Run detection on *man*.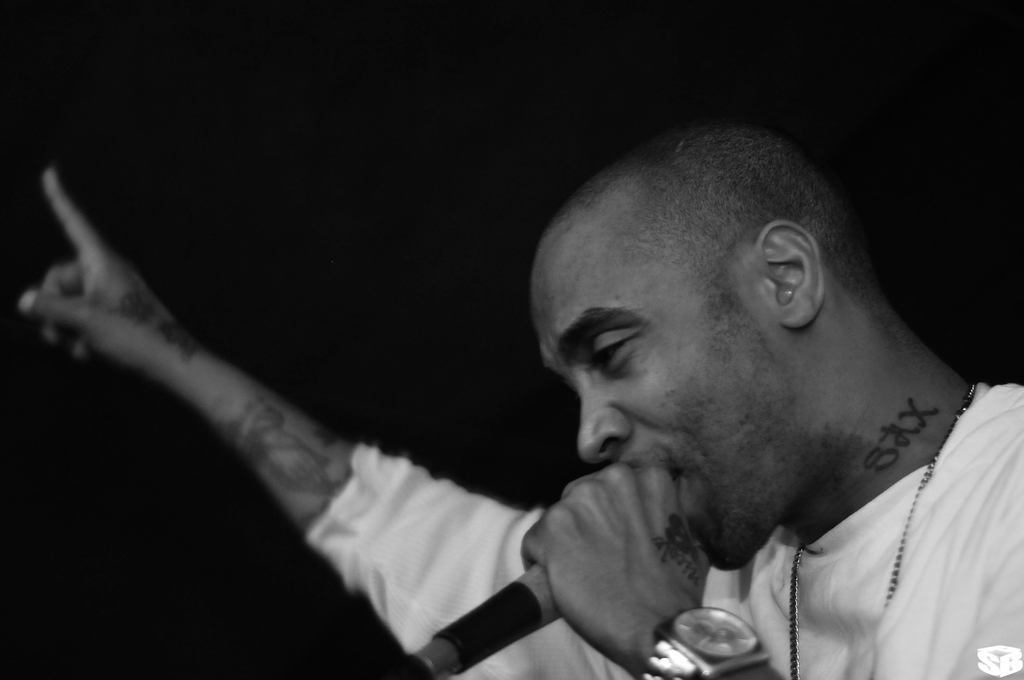
Result: left=80, top=104, right=894, bottom=661.
